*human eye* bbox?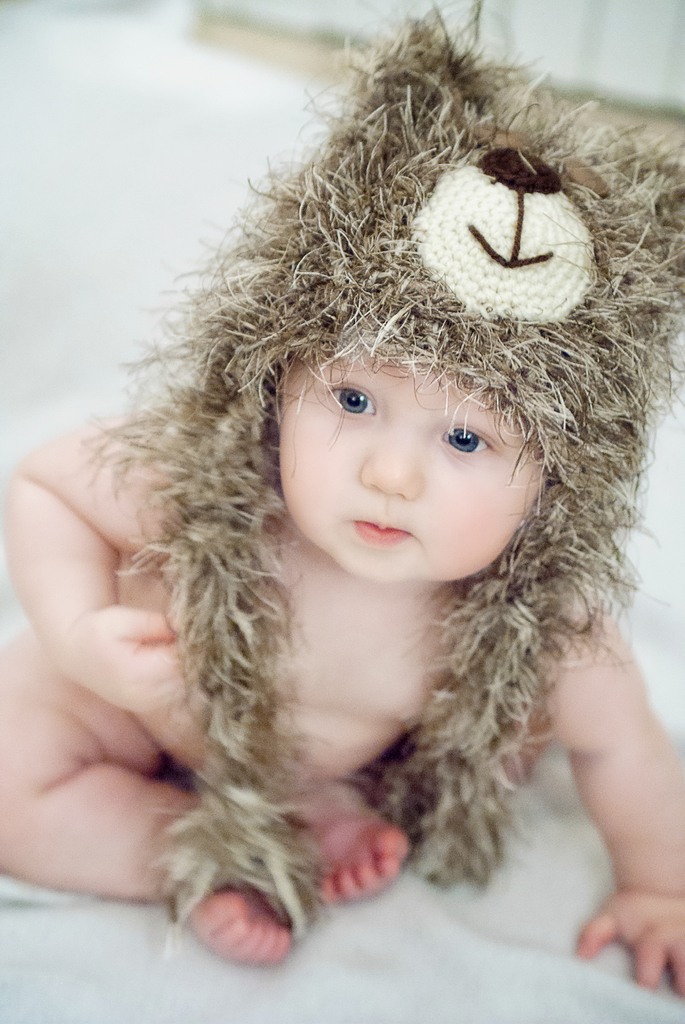
x1=437 y1=410 x2=499 y2=461
